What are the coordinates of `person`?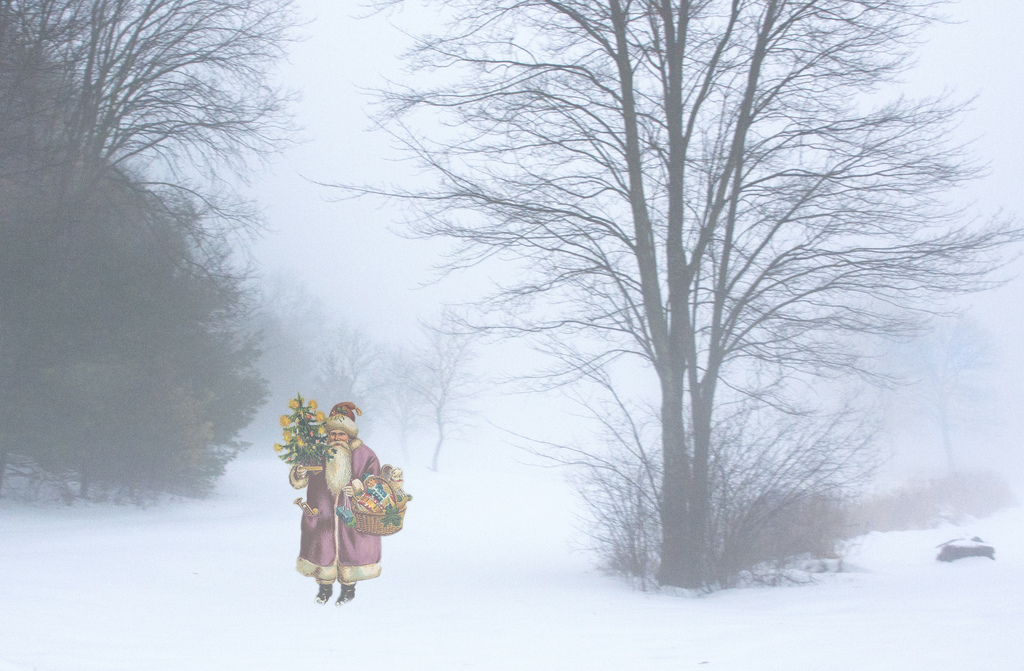
crop(285, 389, 384, 604).
